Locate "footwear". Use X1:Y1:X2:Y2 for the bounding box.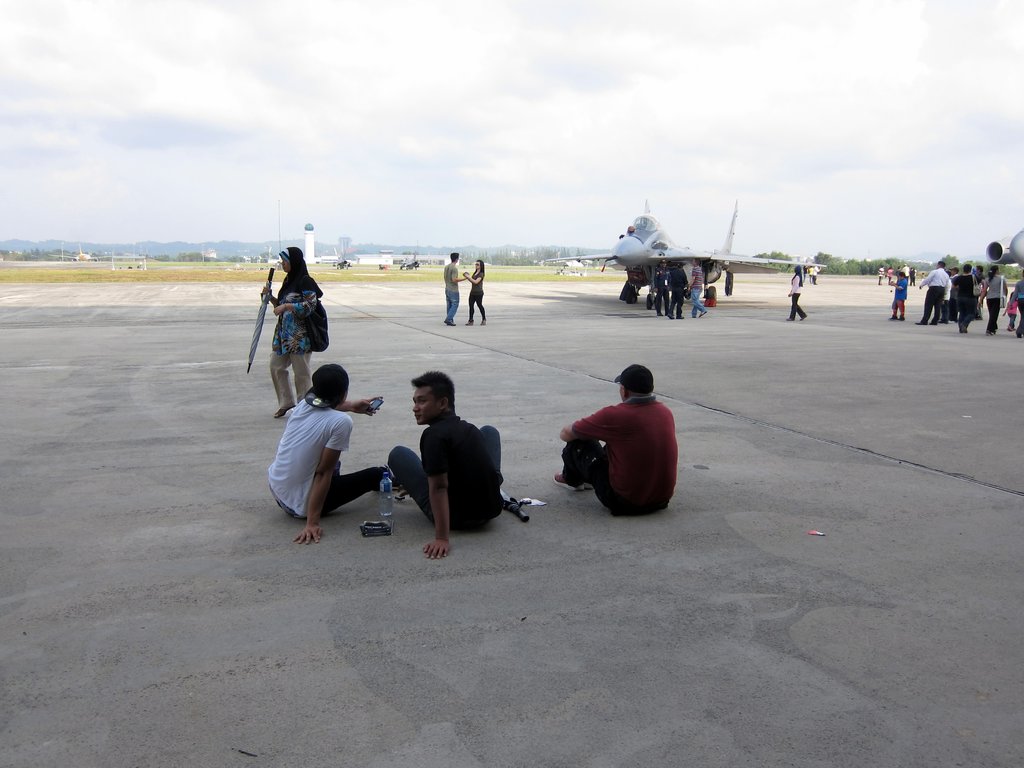
785:316:796:321.
